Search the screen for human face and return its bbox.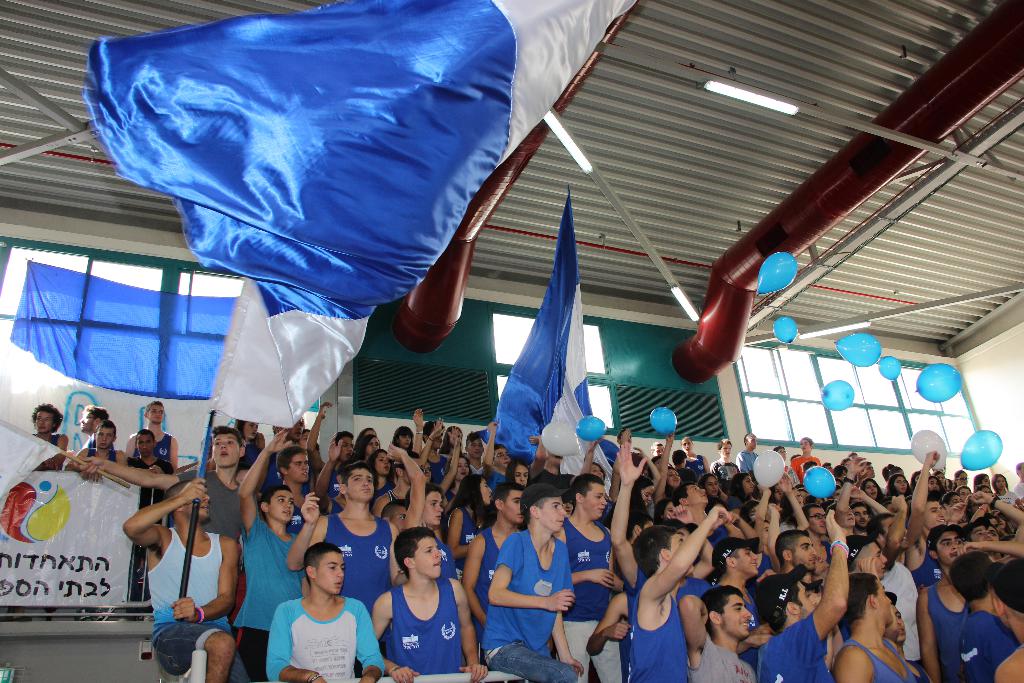
Found: 668:469:681:486.
